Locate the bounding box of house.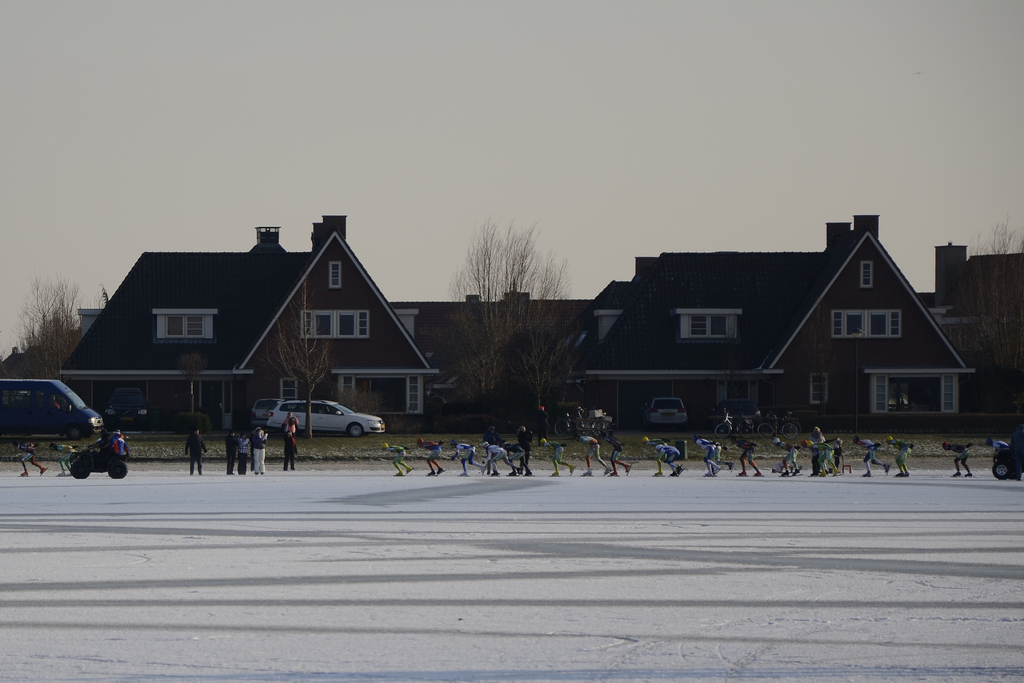
Bounding box: x1=50 y1=212 x2=442 y2=433.
